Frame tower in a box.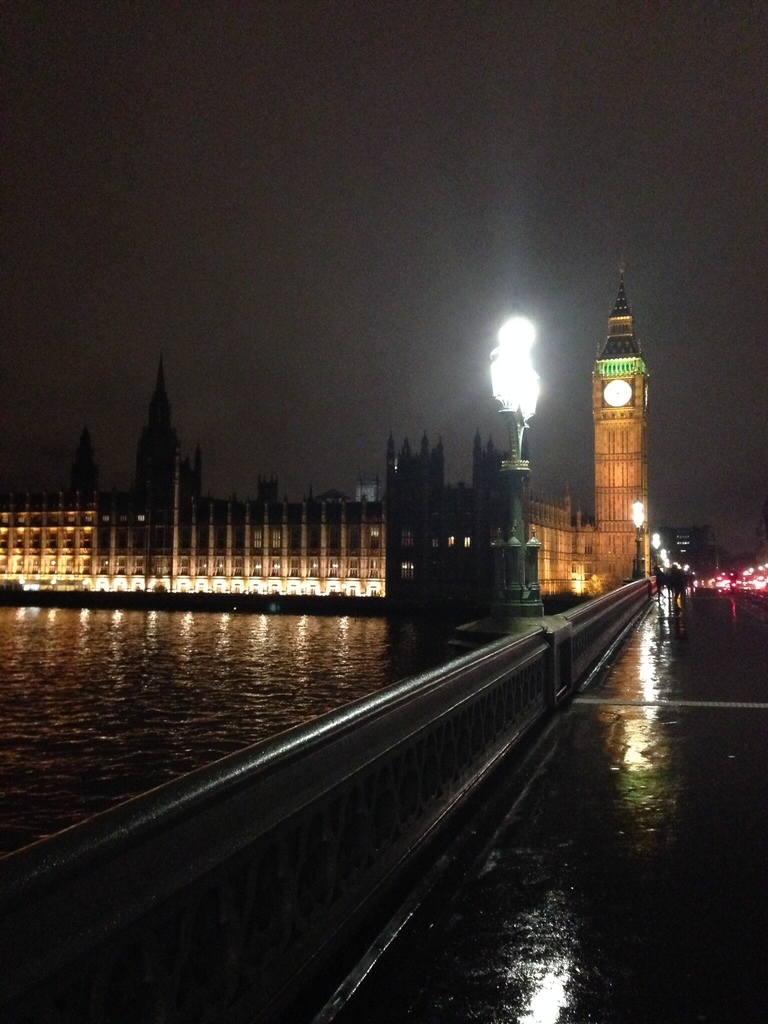
575:253:680:552.
